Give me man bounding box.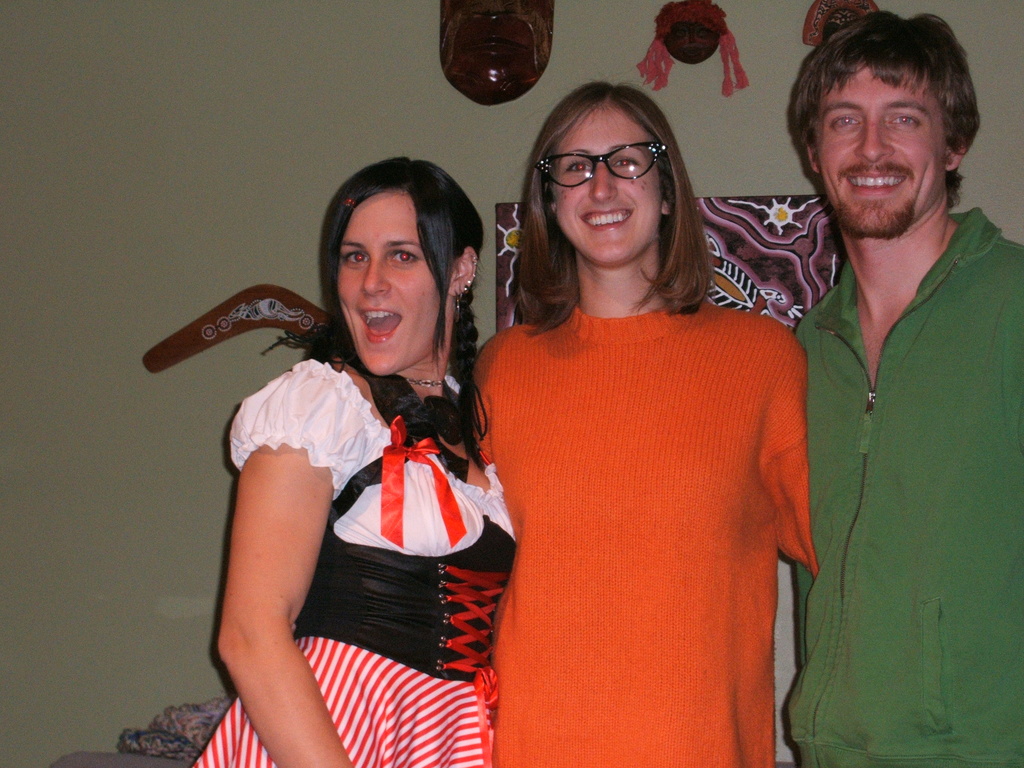
bbox(766, 2, 1019, 756).
